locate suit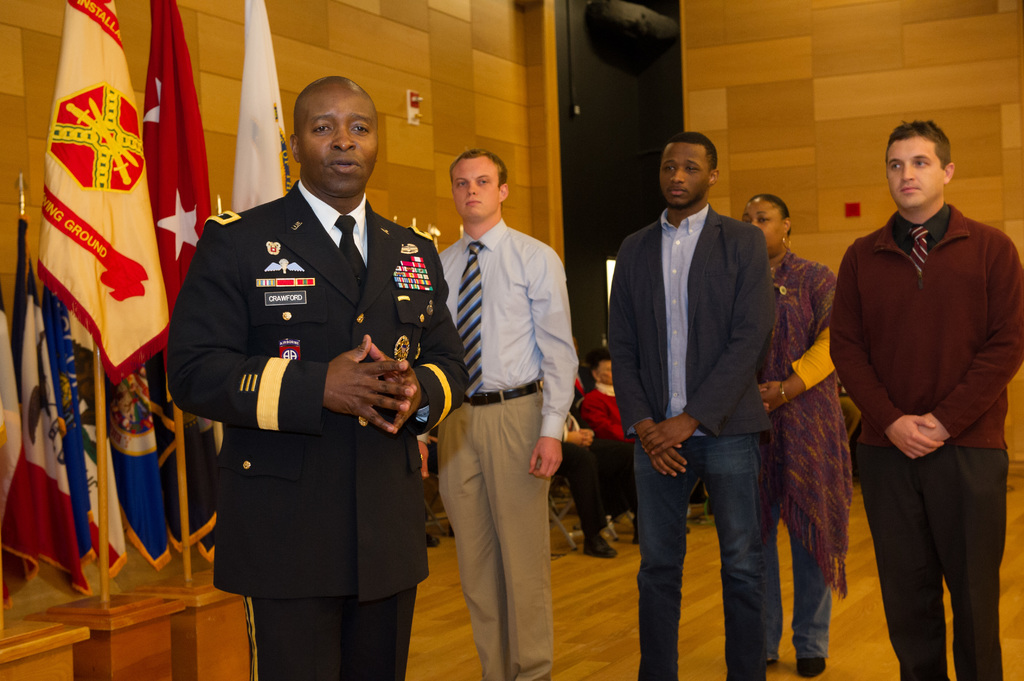
[x1=607, y1=203, x2=781, y2=440]
